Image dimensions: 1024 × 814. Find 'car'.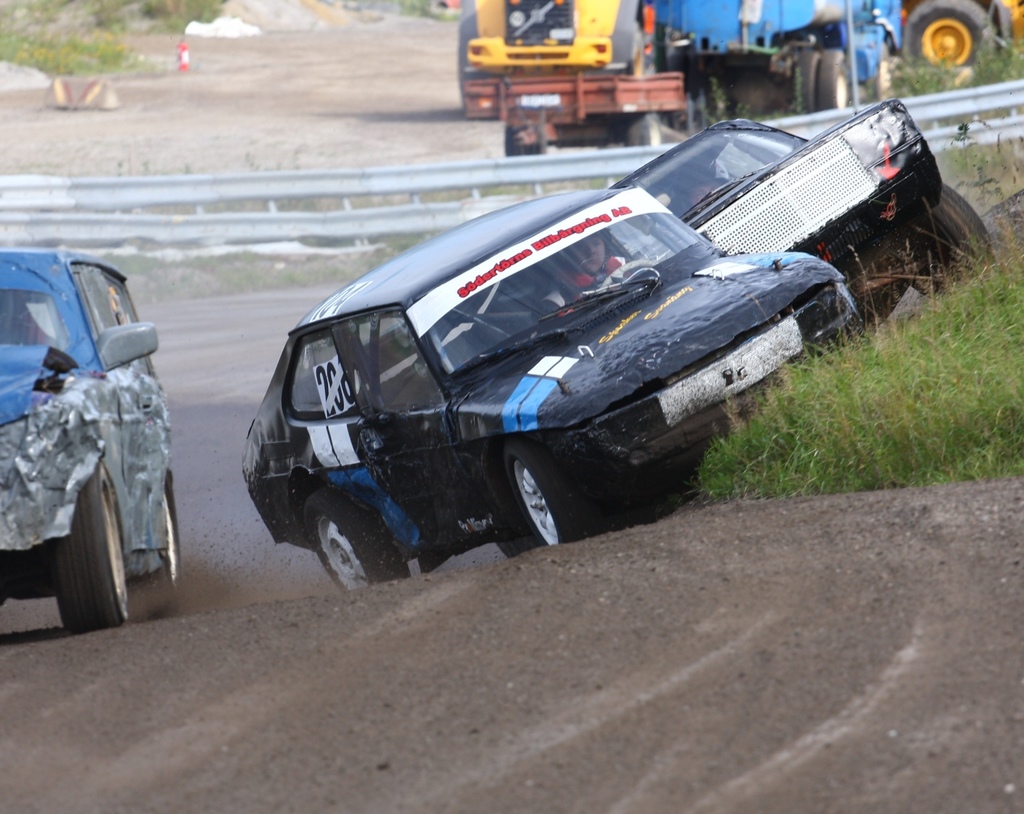
(left=0, top=251, right=193, bottom=630).
